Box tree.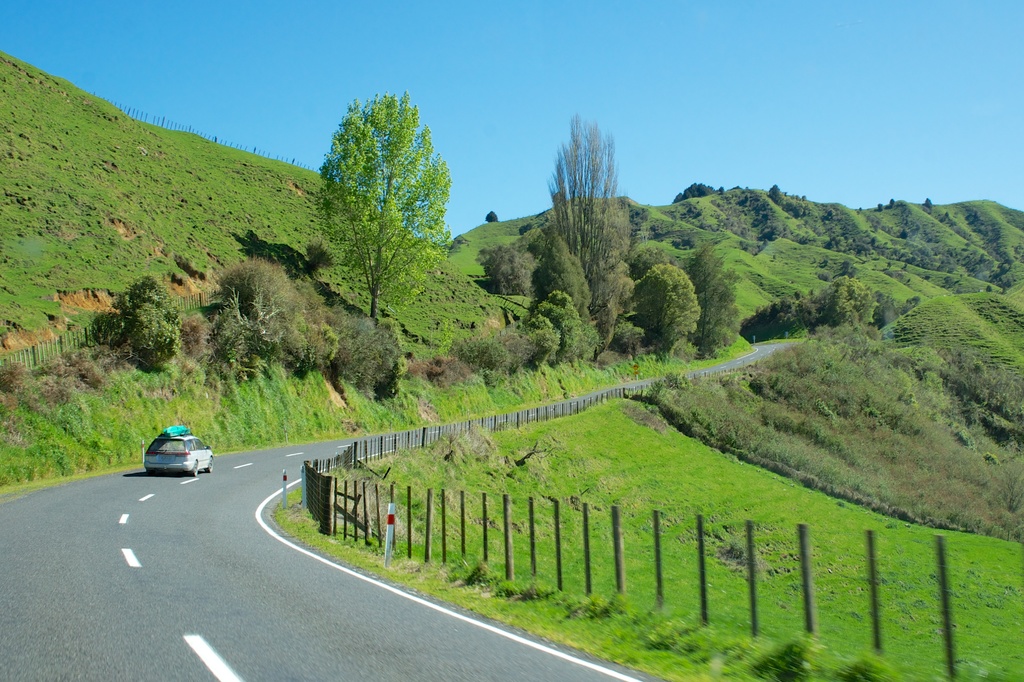
BBox(78, 275, 205, 377).
